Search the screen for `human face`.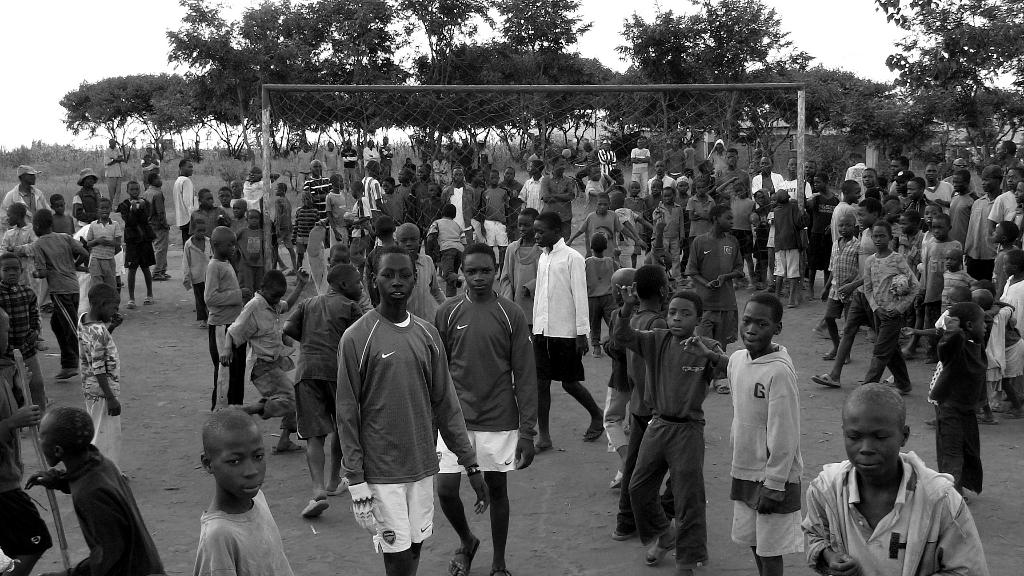
Found at x1=332, y1=249, x2=347, y2=265.
